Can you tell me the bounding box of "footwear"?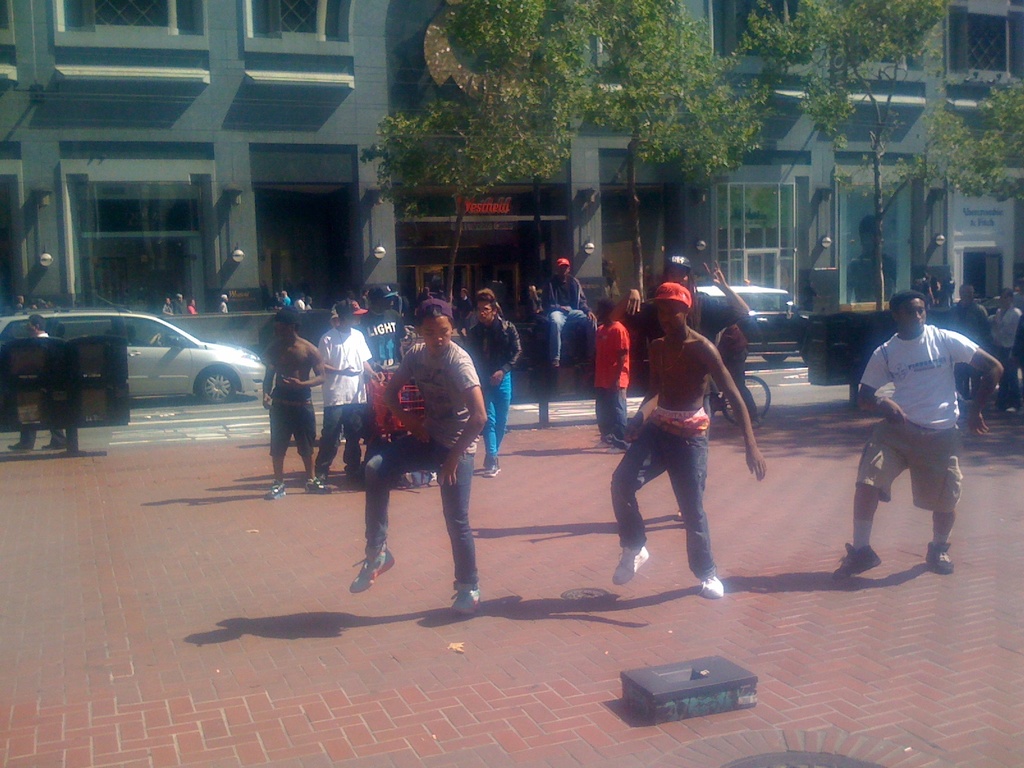
(594,442,609,445).
